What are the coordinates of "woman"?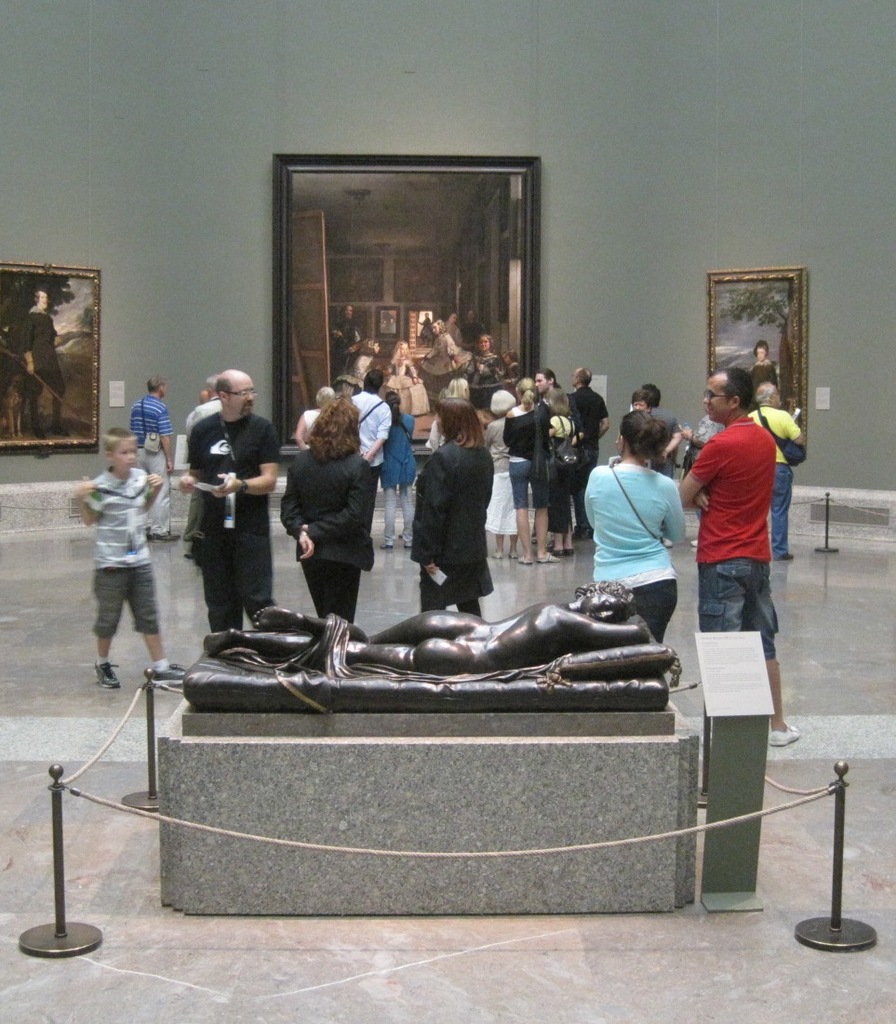
[left=503, top=378, right=560, bottom=565].
